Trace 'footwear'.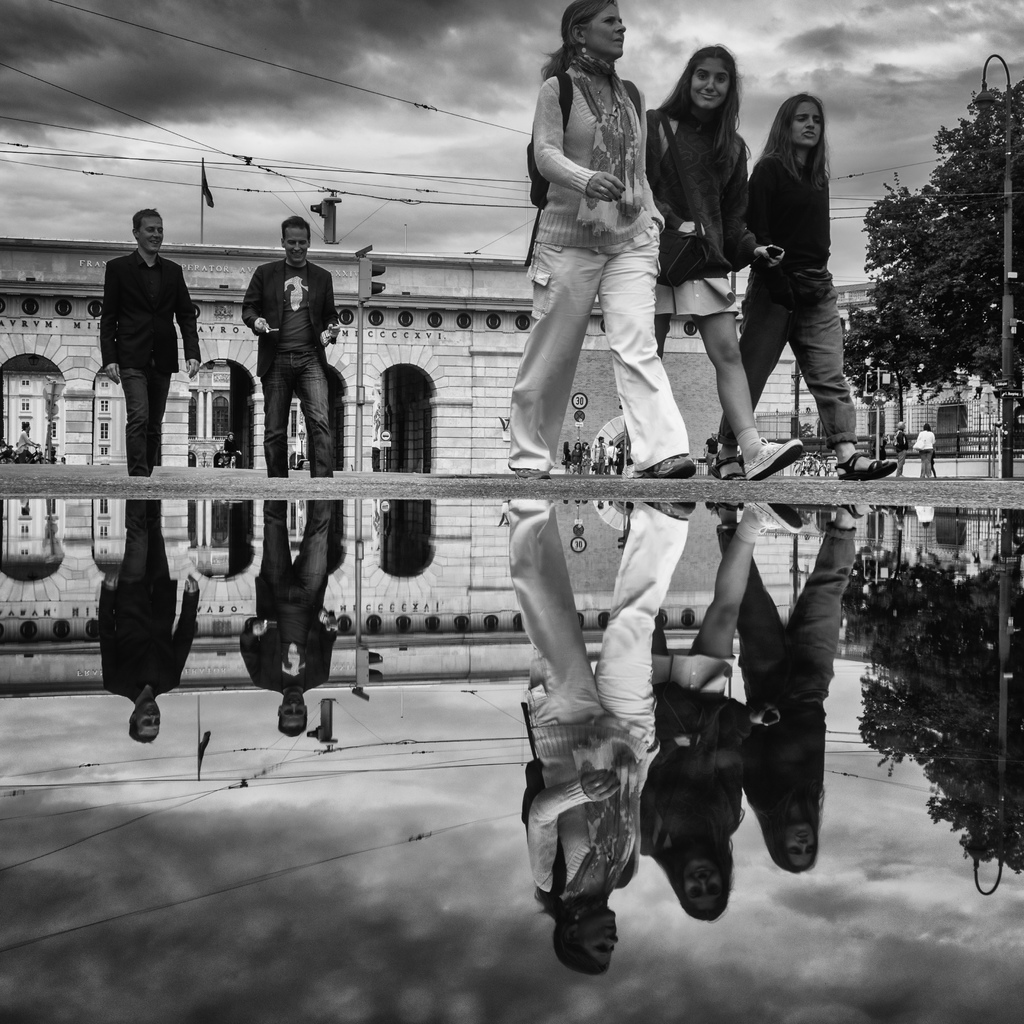
Traced to x1=834 y1=449 x2=897 y2=484.
